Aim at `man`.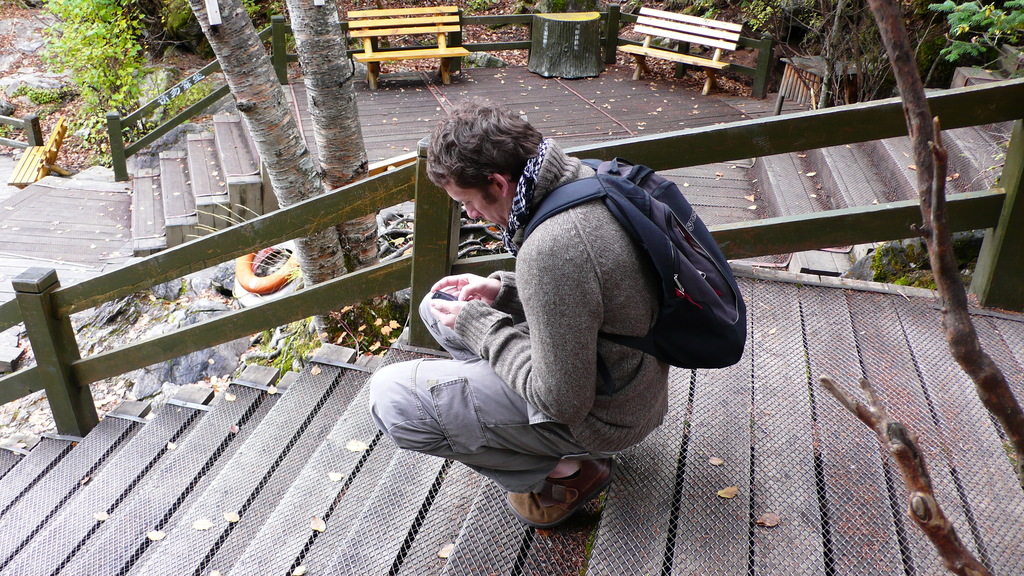
Aimed at box=[383, 97, 666, 527].
